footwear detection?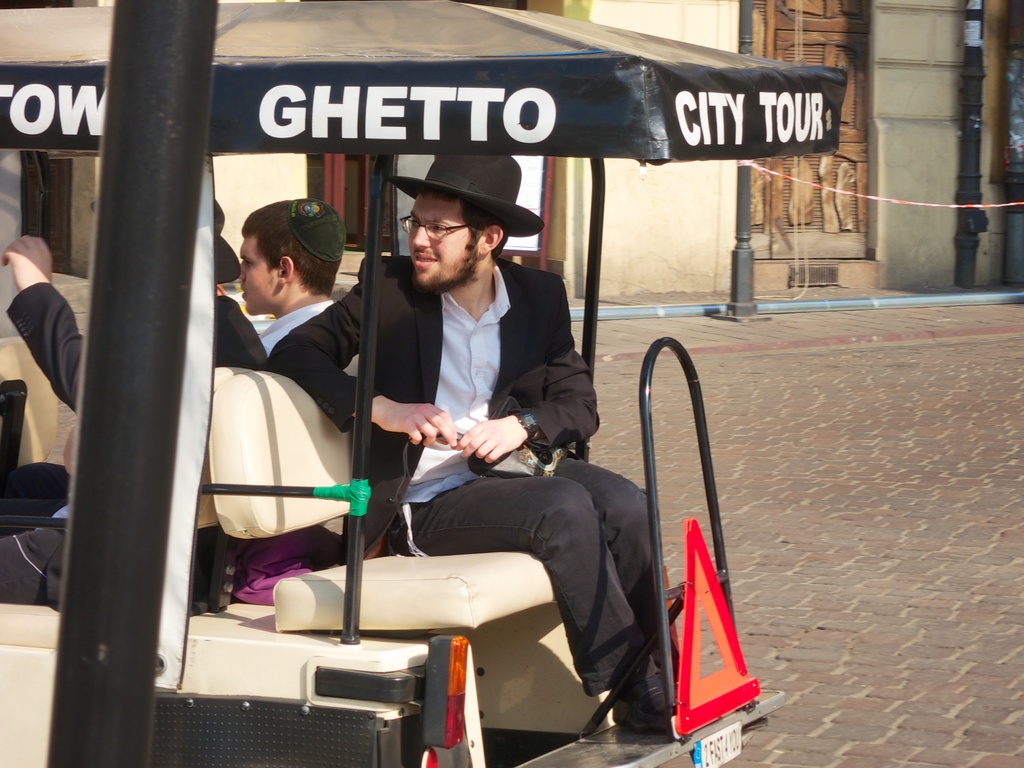
{"left": 619, "top": 672, "right": 694, "bottom": 738}
